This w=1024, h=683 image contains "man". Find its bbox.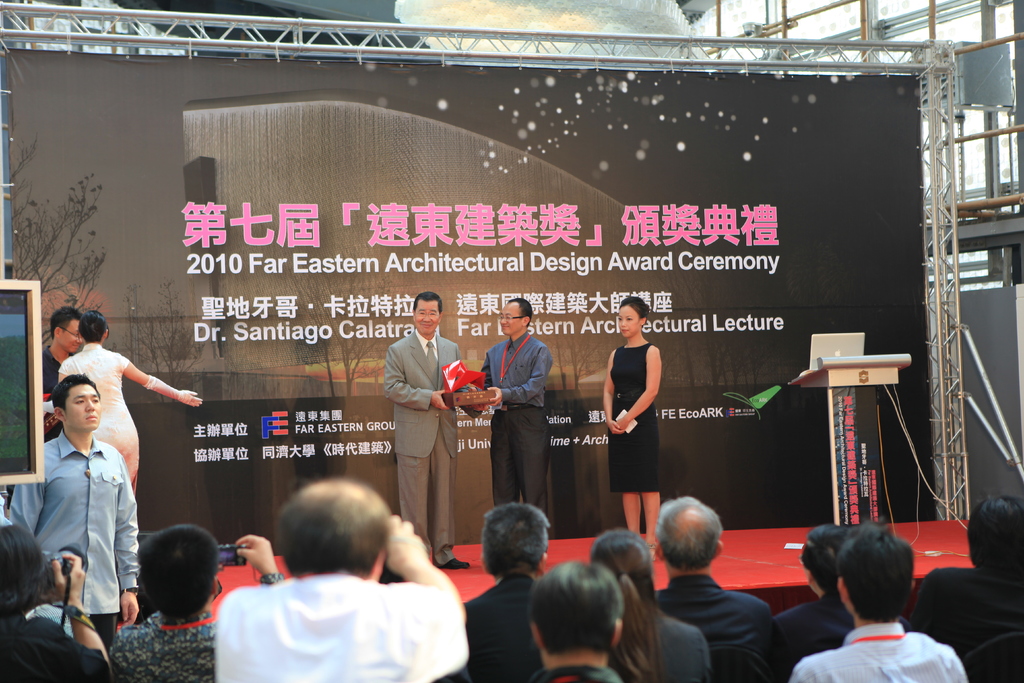
(794,527,973,682).
